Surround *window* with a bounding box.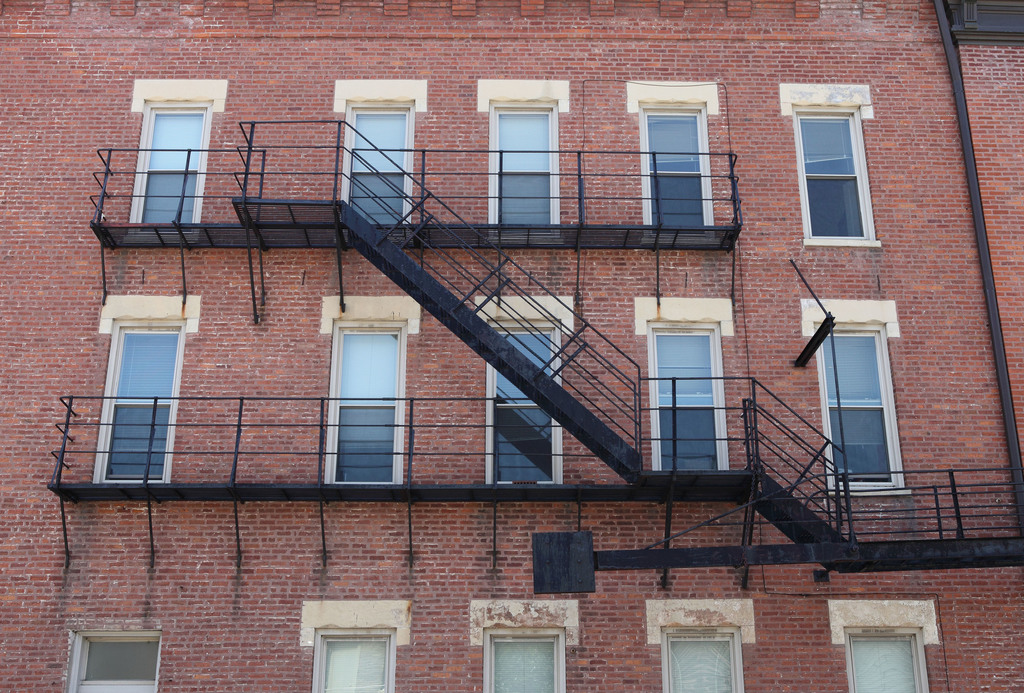
630,74,719,241.
